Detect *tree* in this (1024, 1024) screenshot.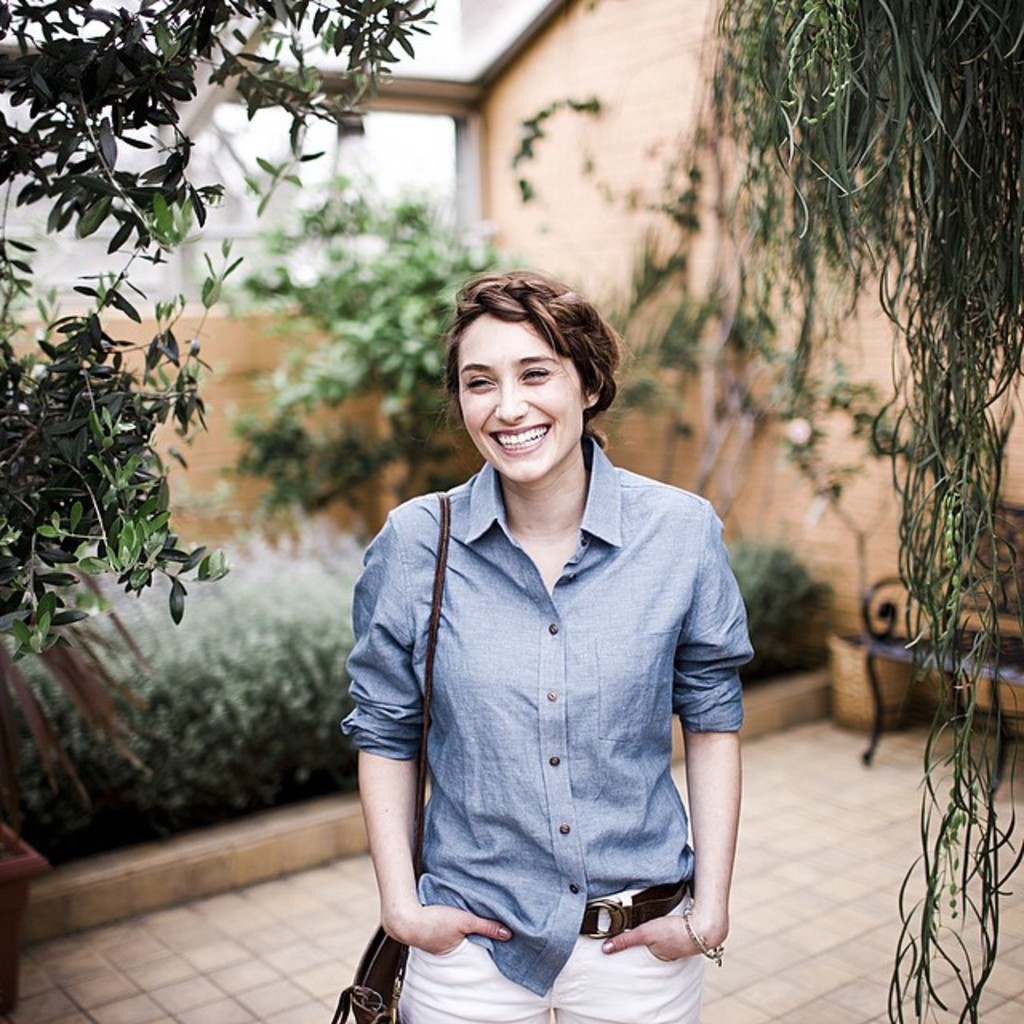
Detection: <bbox>717, 0, 1022, 1022</bbox>.
